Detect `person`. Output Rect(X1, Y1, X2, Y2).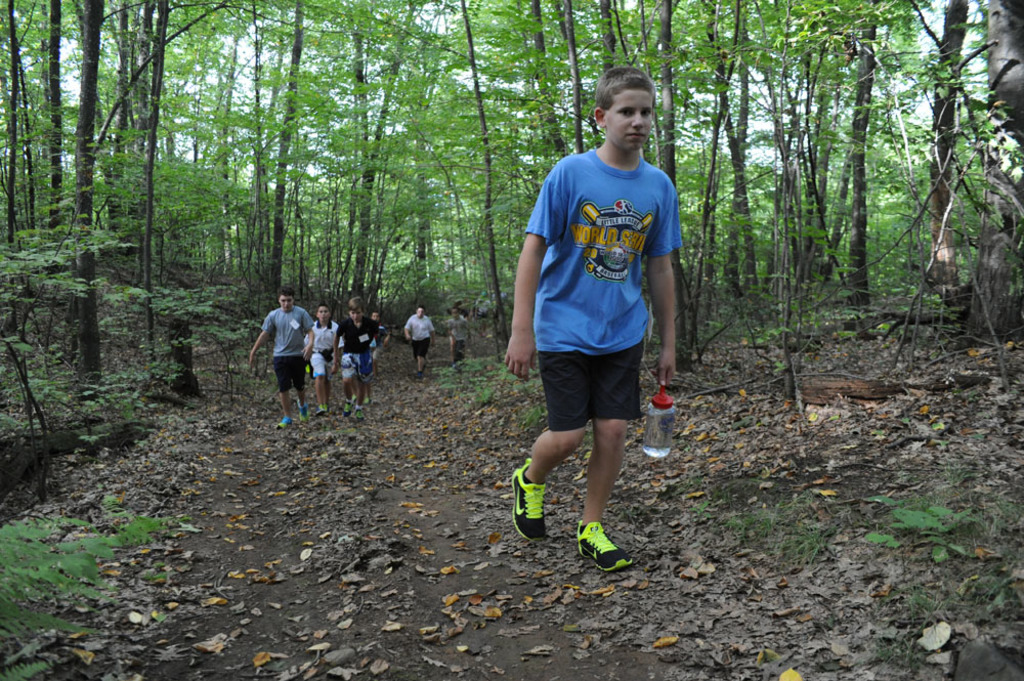
Rect(306, 302, 344, 425).
